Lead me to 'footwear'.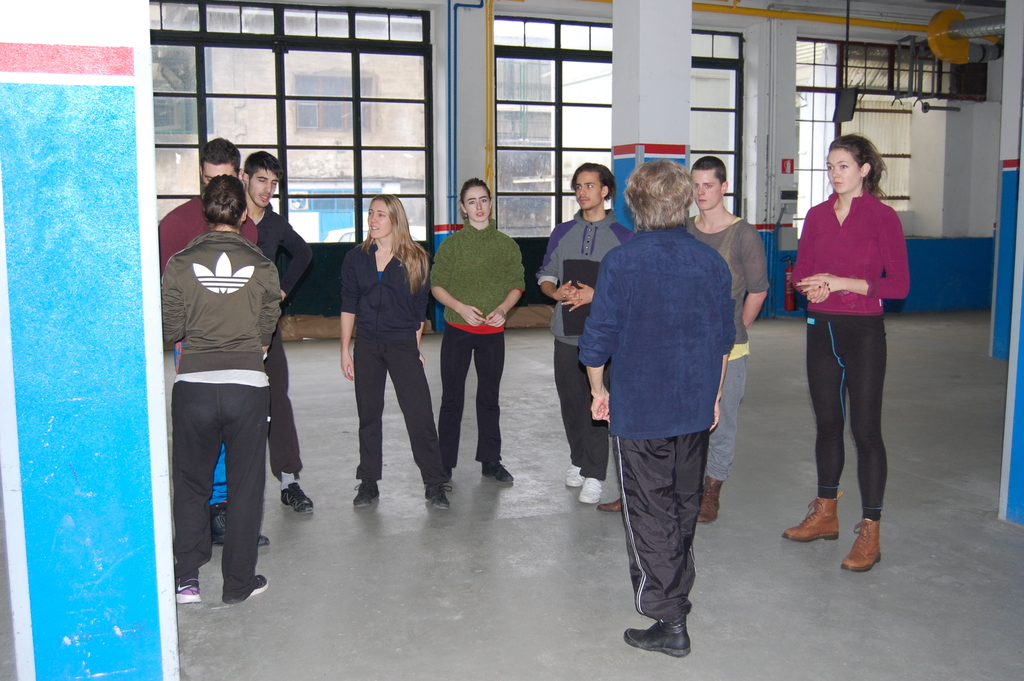
Lead to (220, 571, 266, 600).
